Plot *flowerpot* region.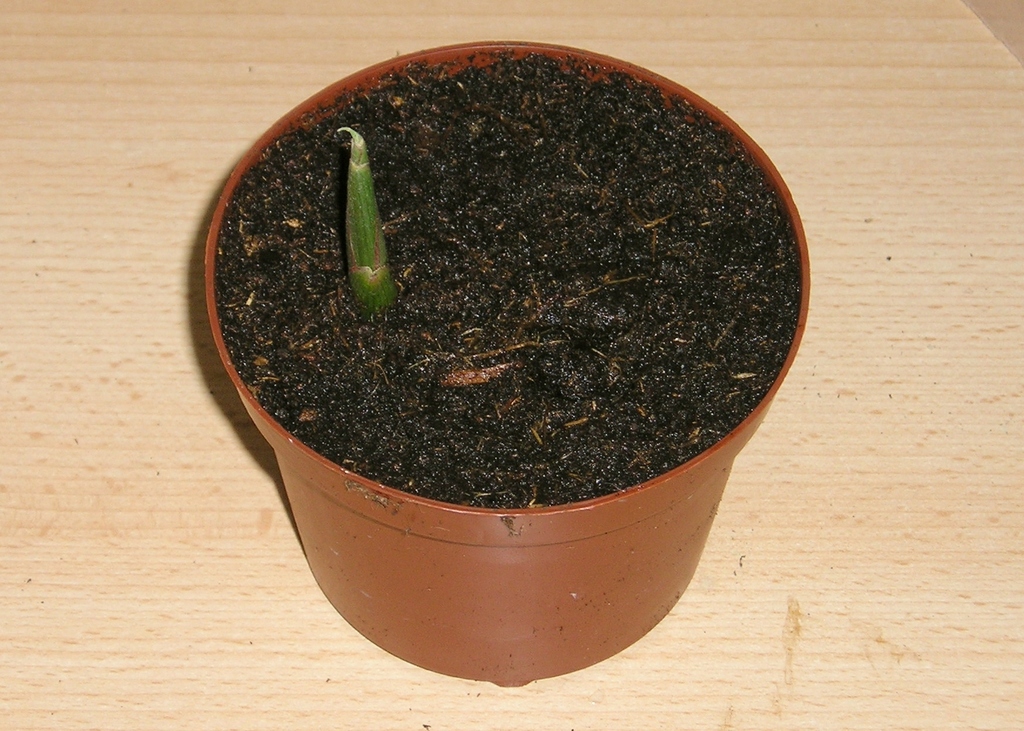
Plotted at [222,128,793,674].
